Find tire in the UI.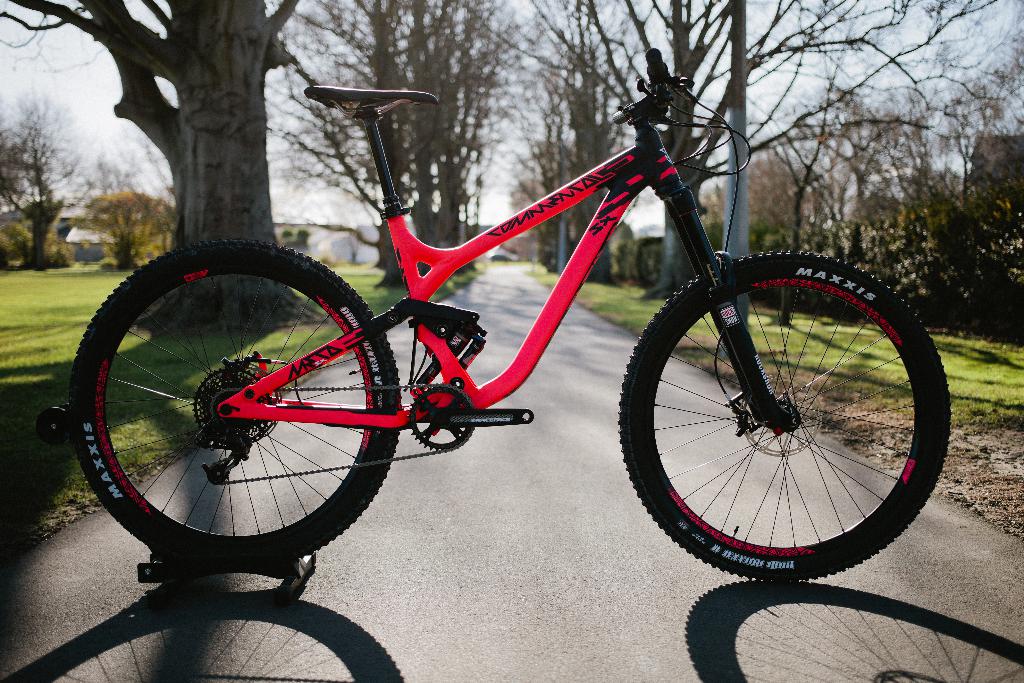
UI element at box=[38, 406, 72, 443].
